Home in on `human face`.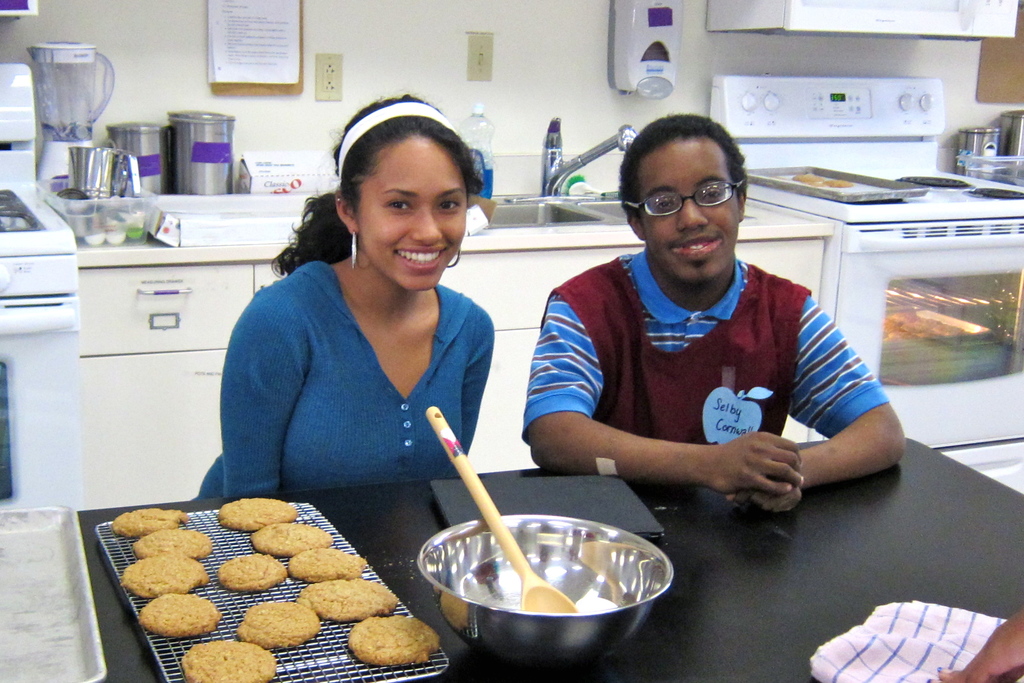
Homed in at BBox(356, 152, 471, 283).
